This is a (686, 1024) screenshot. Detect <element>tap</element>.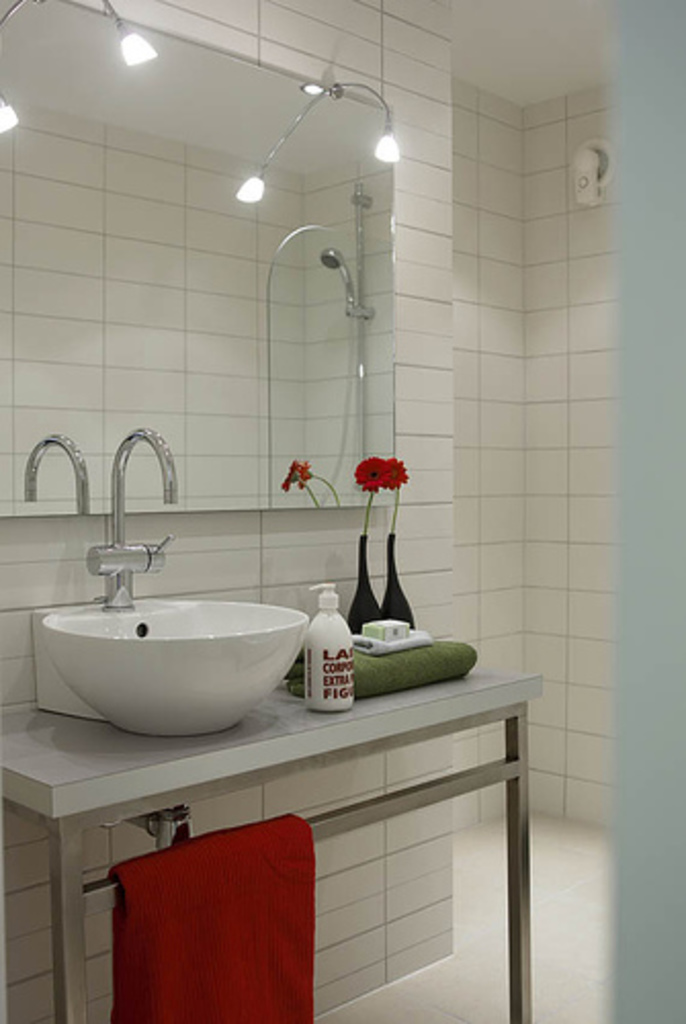
[55,440,297,770].
